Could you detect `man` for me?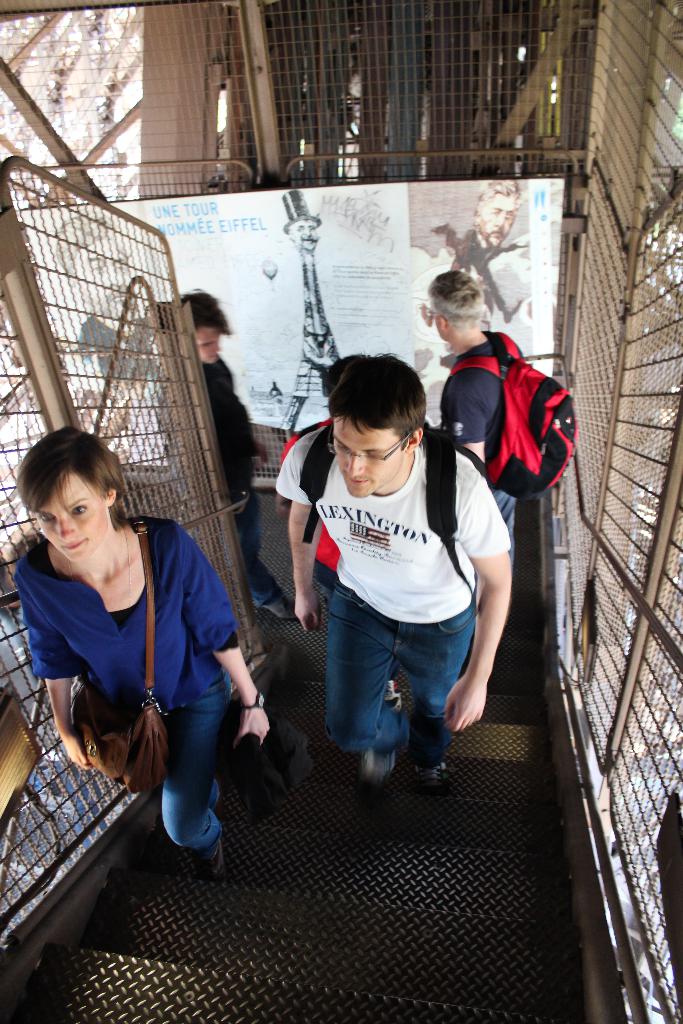
Detection result: (left=276, top=333, right=537, bottom=796).
